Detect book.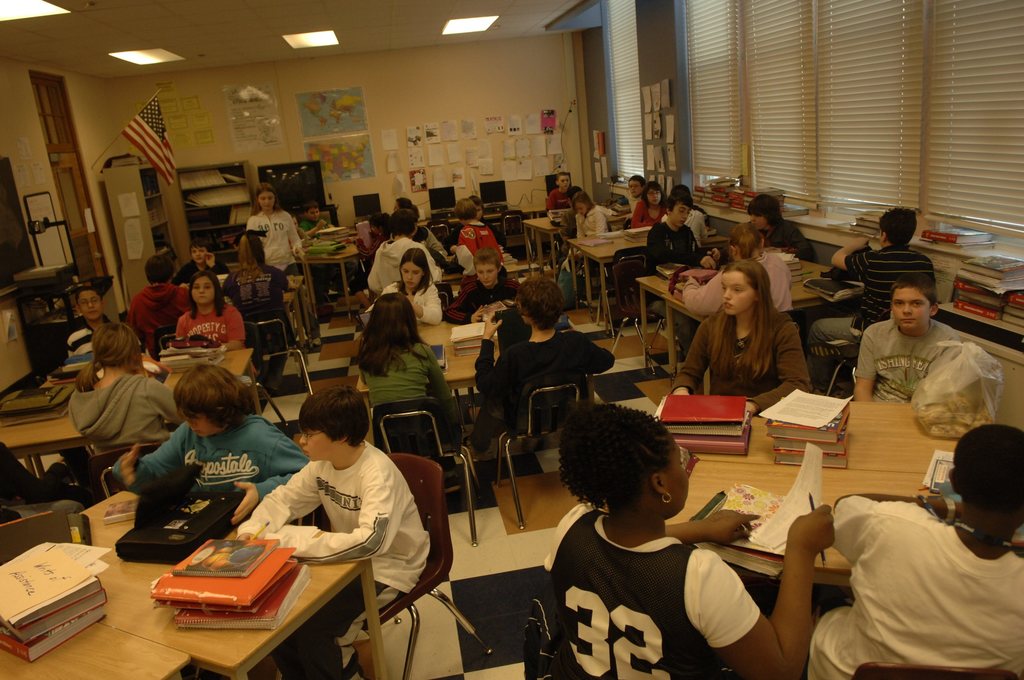
Detected at {"x1": 769, "y1": 417, "x2": 853, "y2": 457}.
